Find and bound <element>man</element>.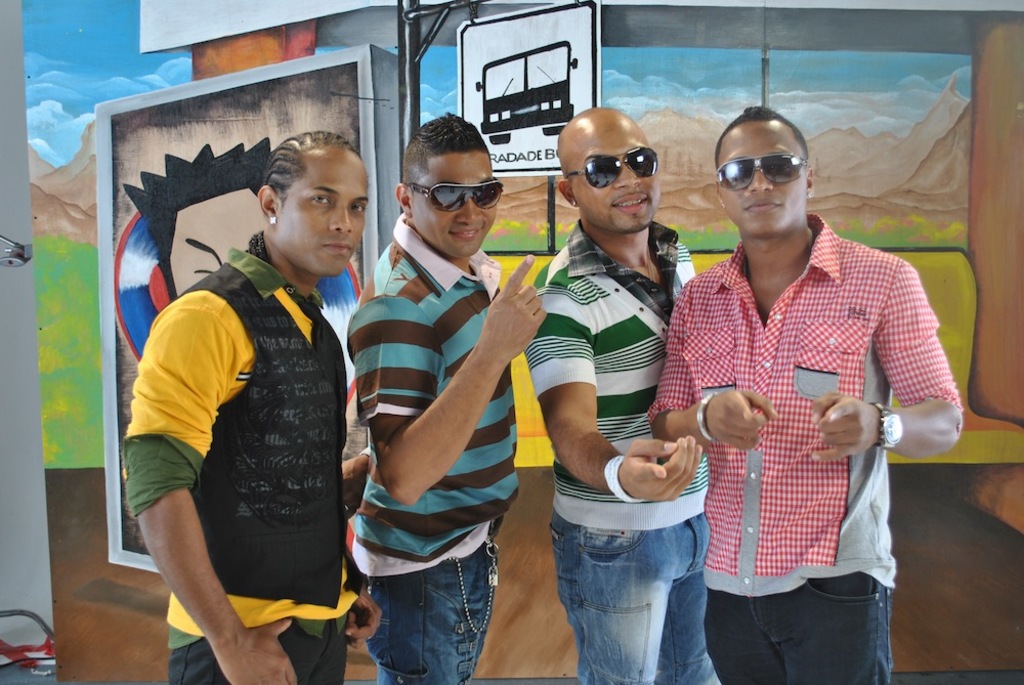
Bound: 644:95:967:684.
